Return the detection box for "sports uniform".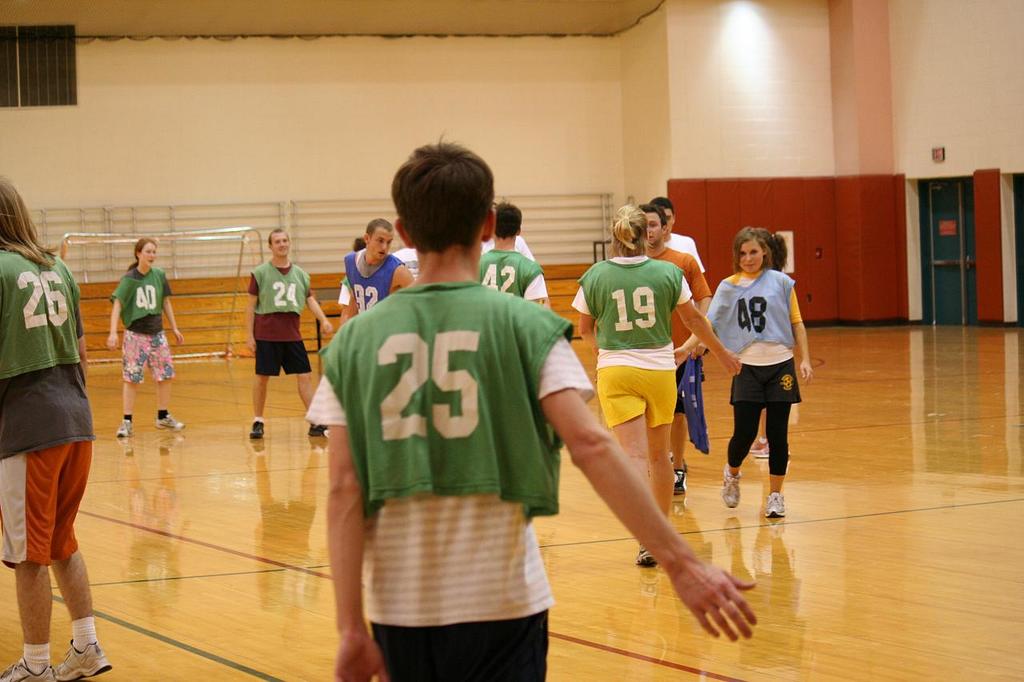
{"x1": 645, "y1": 241, "x2": 708, "y2": 449}.
